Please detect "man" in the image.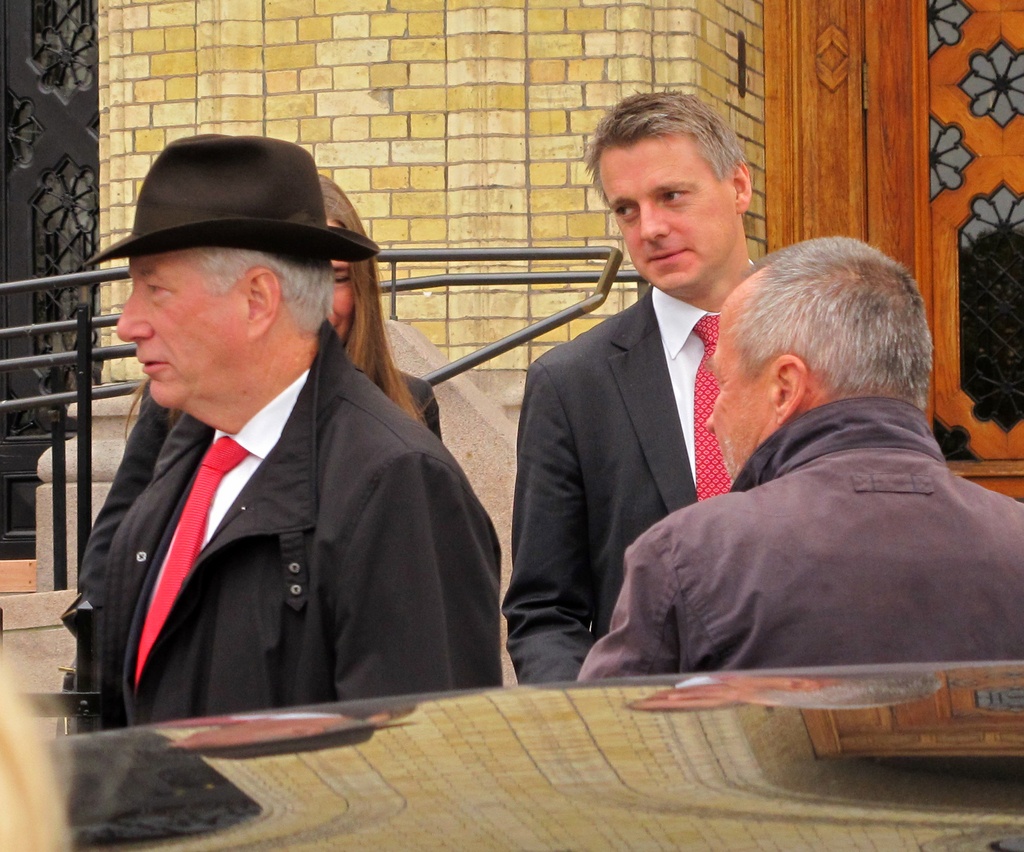
501/86/758/687.
